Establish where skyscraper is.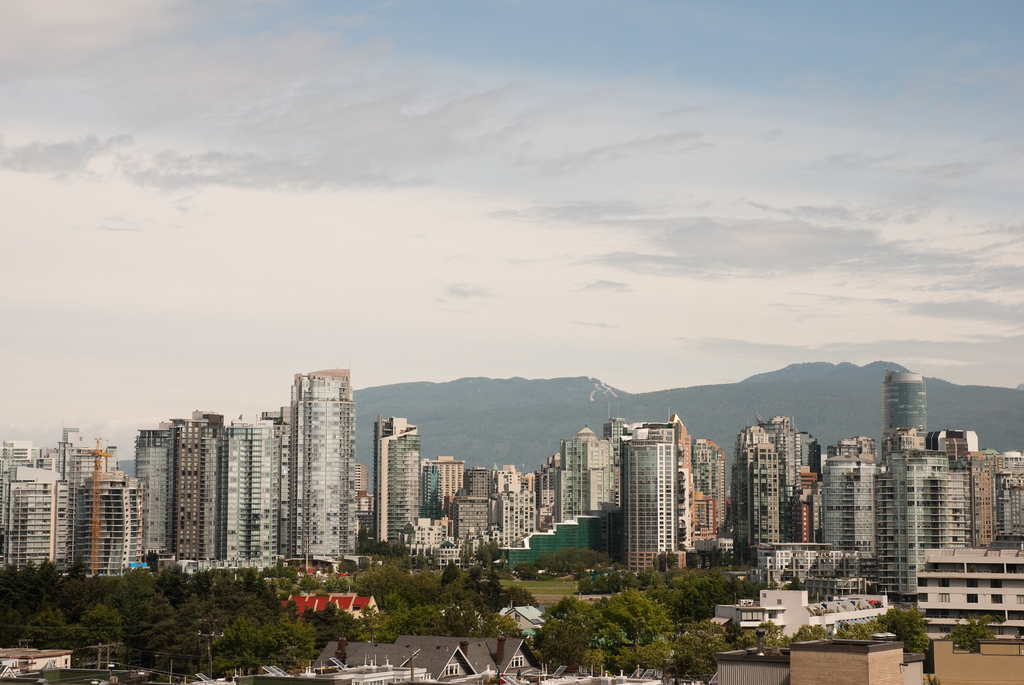
Established at 374, 410, 420, 541.
